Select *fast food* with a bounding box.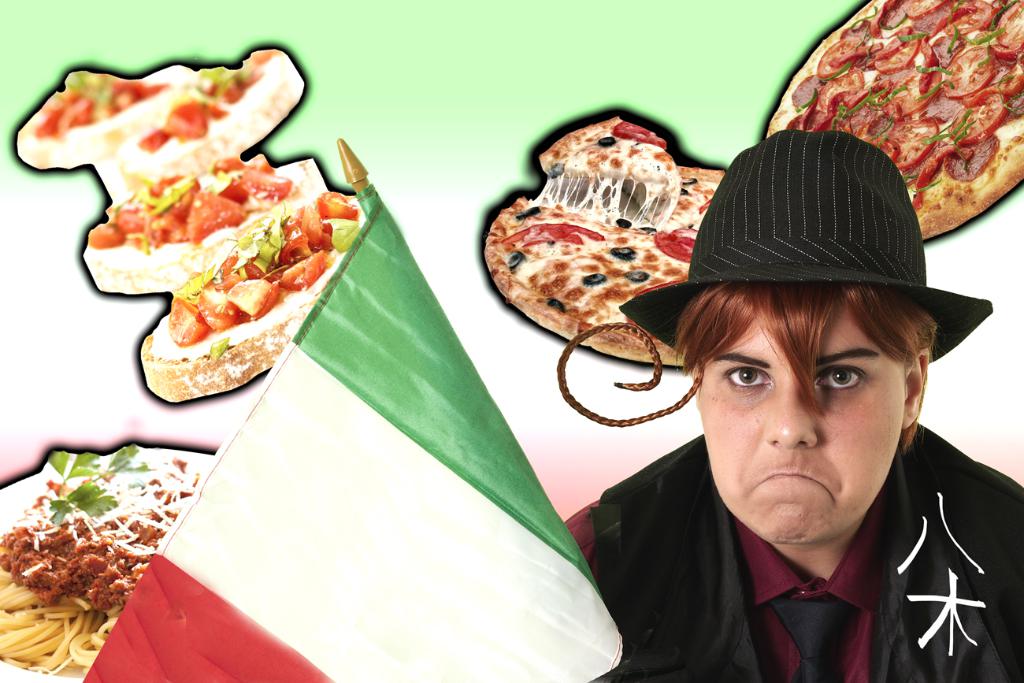
crop(46, 51, 353, 380).
